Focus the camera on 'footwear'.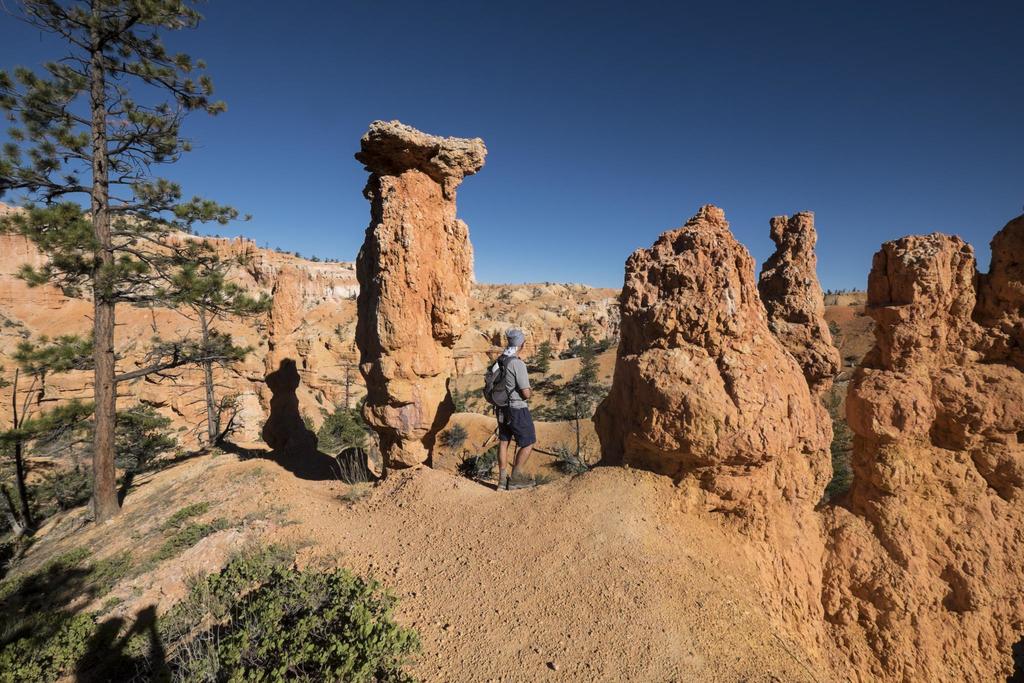
Focus region: l=499, t=476, r=513, b=490.
